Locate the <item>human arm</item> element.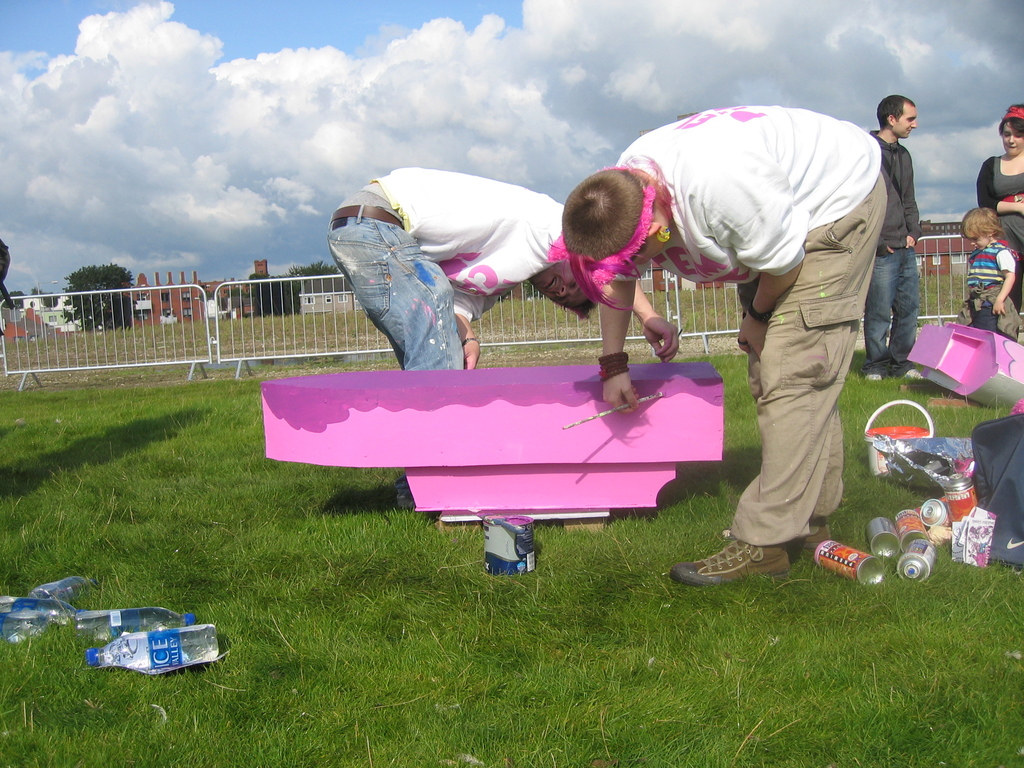
Element bbox: select_region(981, 250, 1016, 315).
